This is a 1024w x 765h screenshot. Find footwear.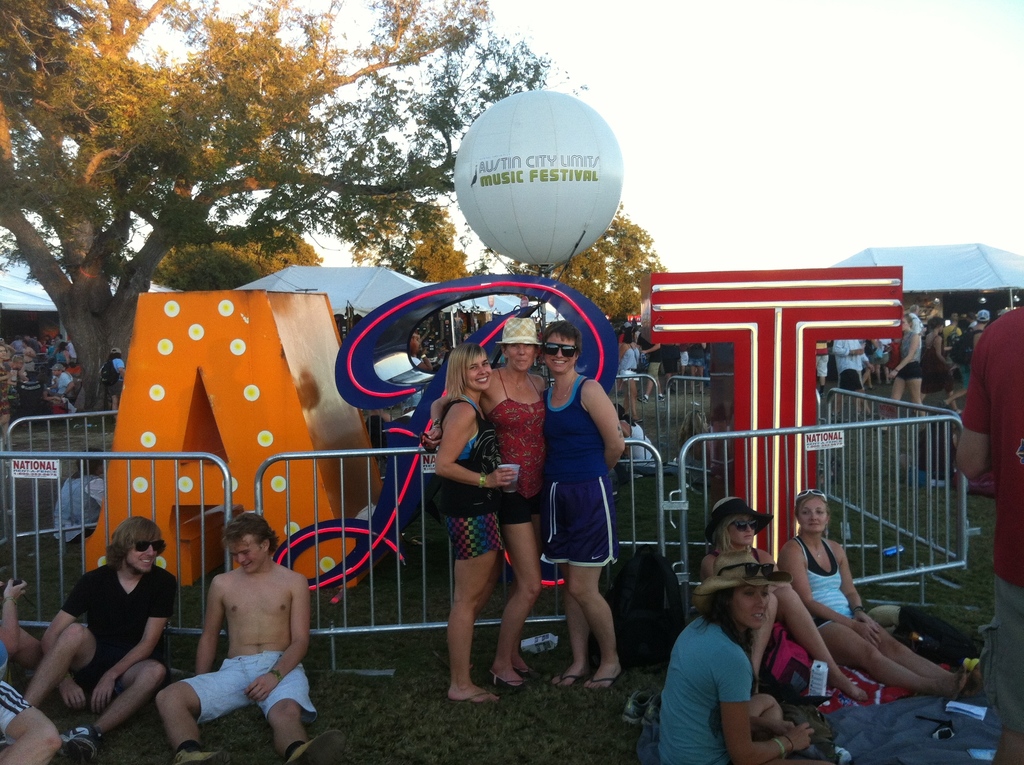
Bounding box: x1=552 y1=668 x2=590 y2=689.
